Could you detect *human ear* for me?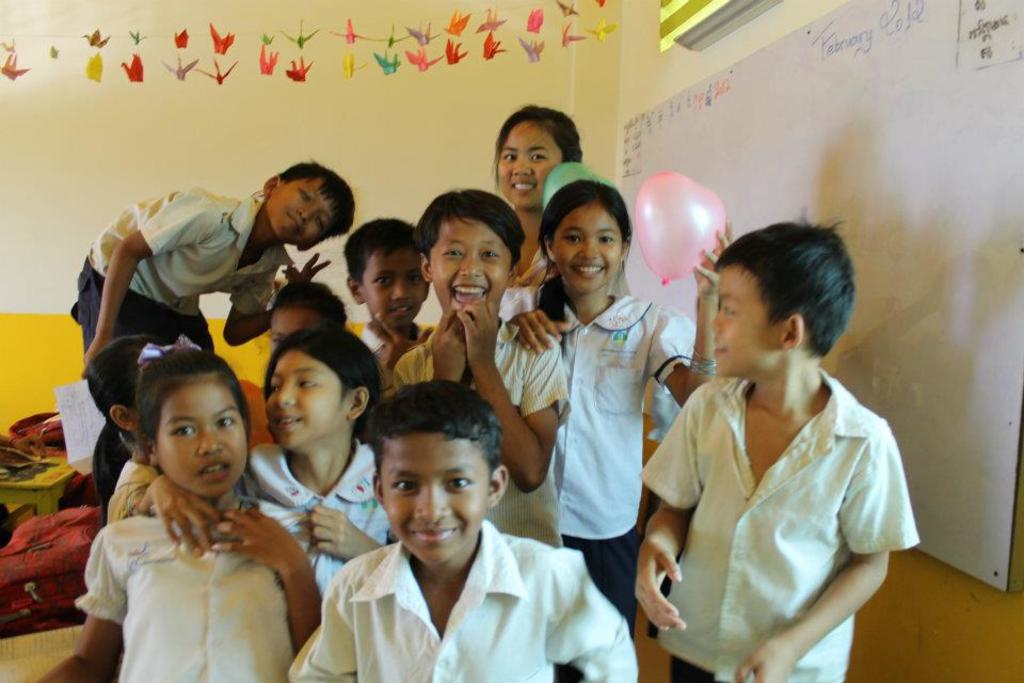
Detection result: (545,238,555,260).
